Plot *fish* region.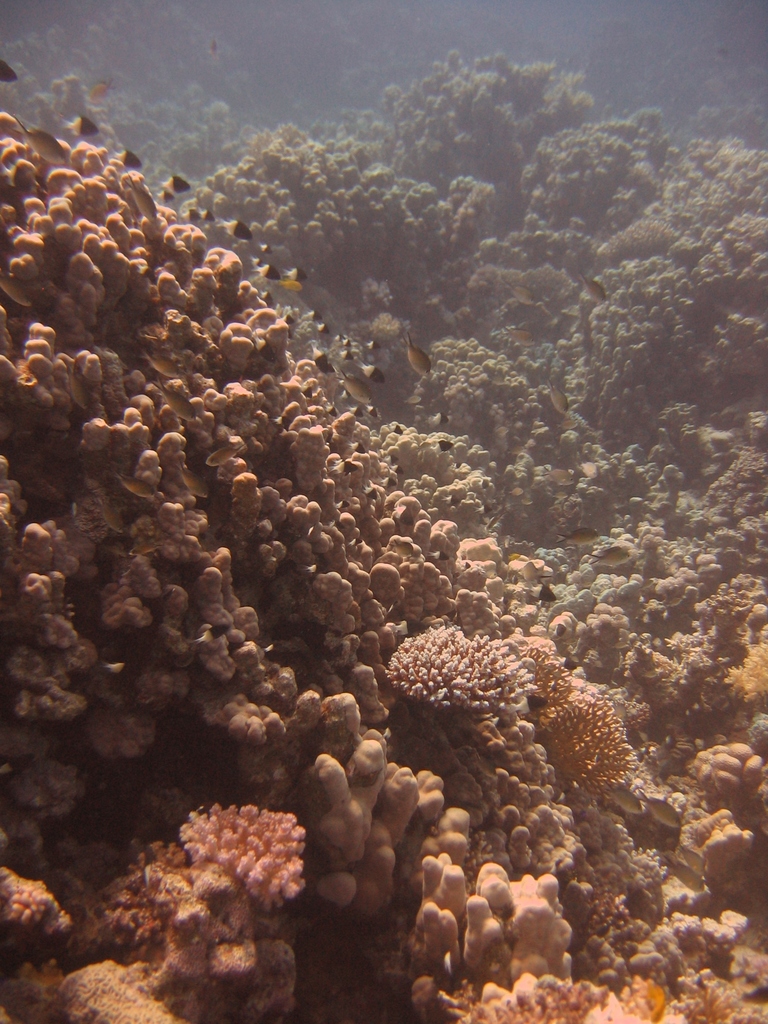
Plotted at (113,149,144,167).
